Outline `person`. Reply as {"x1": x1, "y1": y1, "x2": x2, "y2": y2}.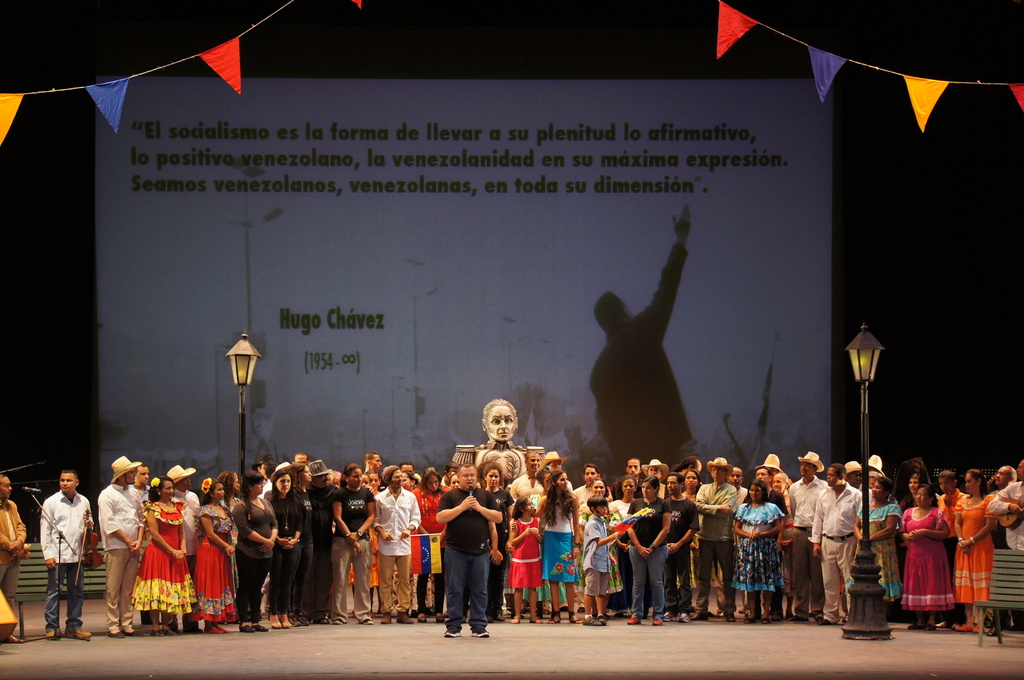
{"x1": 99, "y1": 453, "x2": 144, "y2": 638}.
